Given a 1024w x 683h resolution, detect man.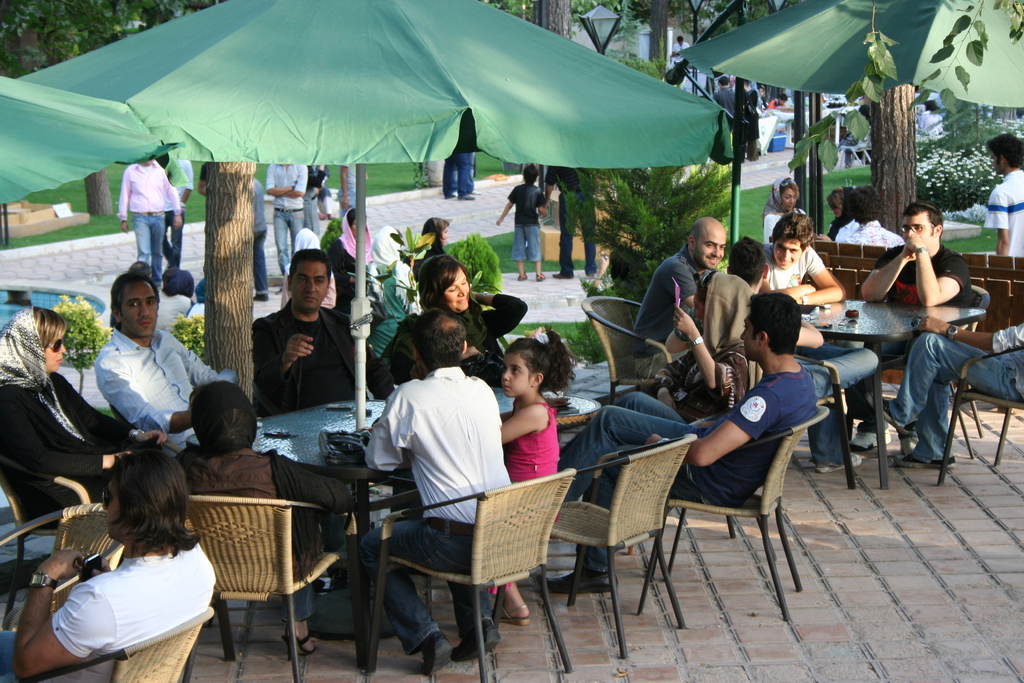
537,292,823,595.
